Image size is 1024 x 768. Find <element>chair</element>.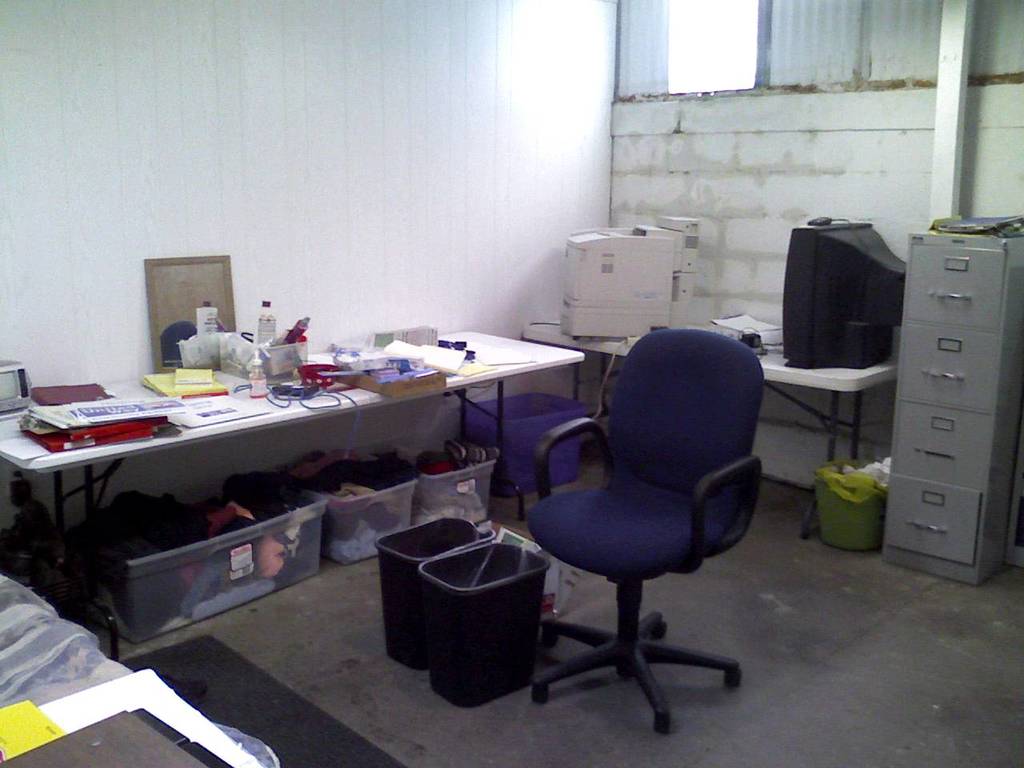
rect(510, 296, 769, 729).
